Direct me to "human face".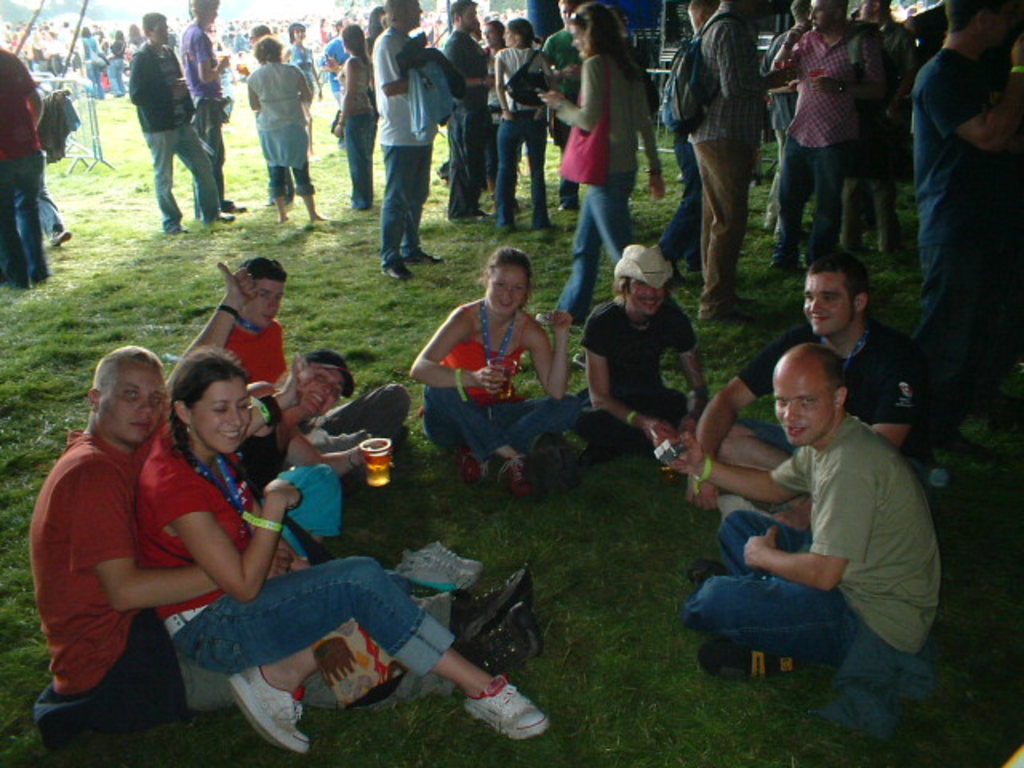
Direction: crop(294, 29, 309, 45).
